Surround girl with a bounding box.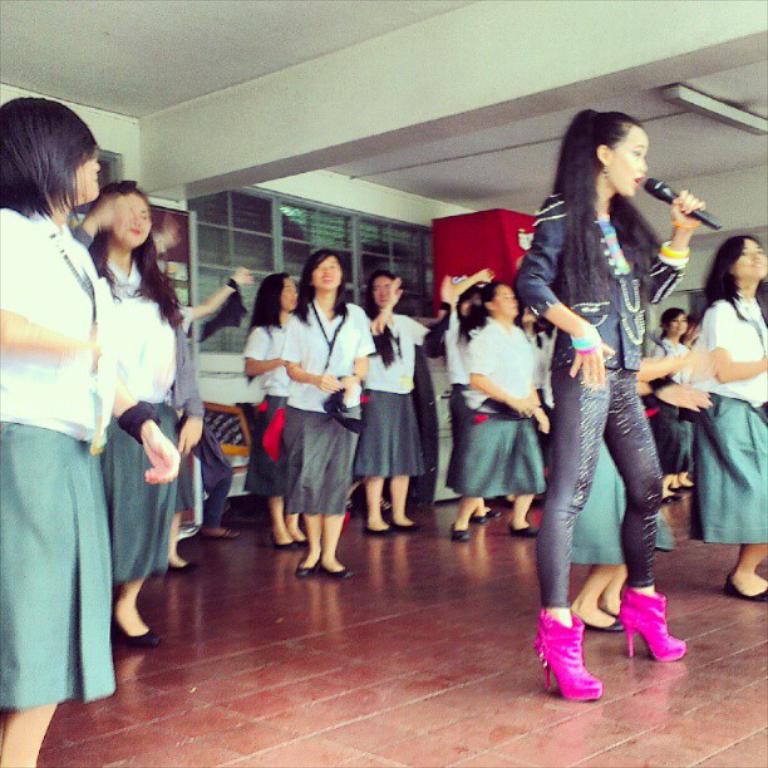
BBox(454, 276, 543, 542).
